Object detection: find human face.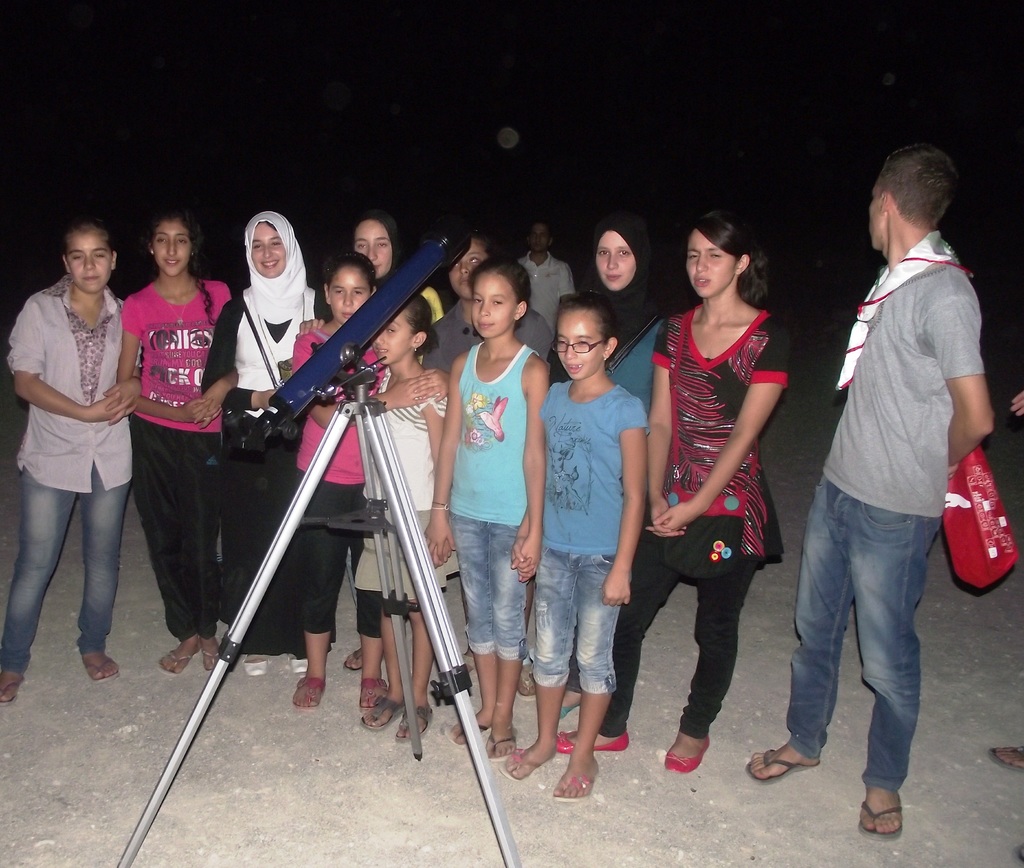
{"x1": 528, "y1": 225, "x2": 554, "y2": 255}.
